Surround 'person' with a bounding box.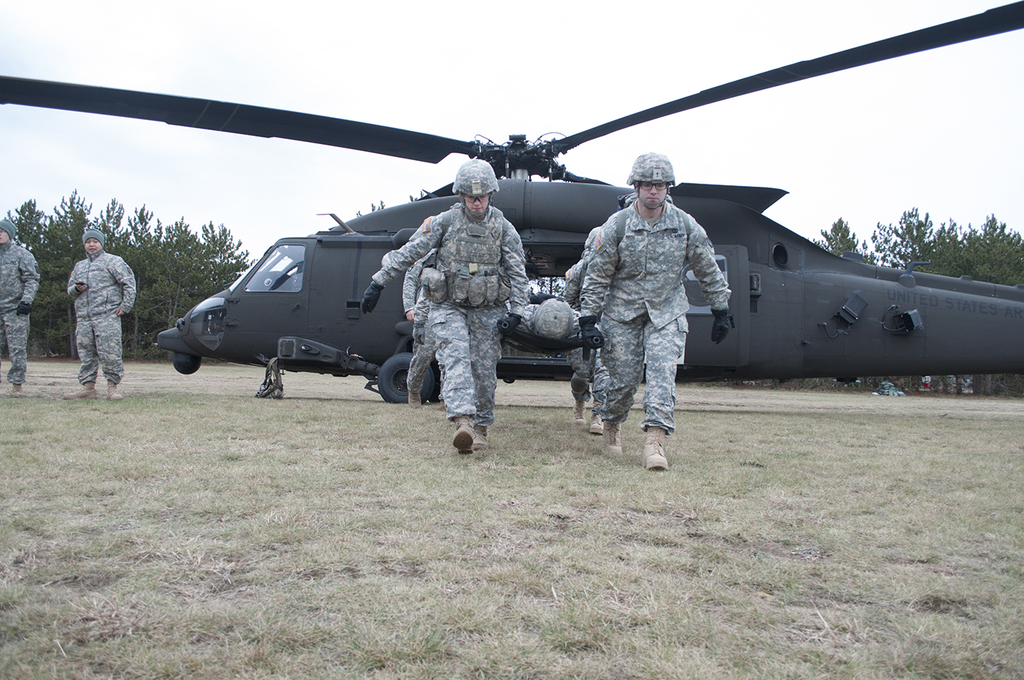
box=[67, 227, 137, 395].
